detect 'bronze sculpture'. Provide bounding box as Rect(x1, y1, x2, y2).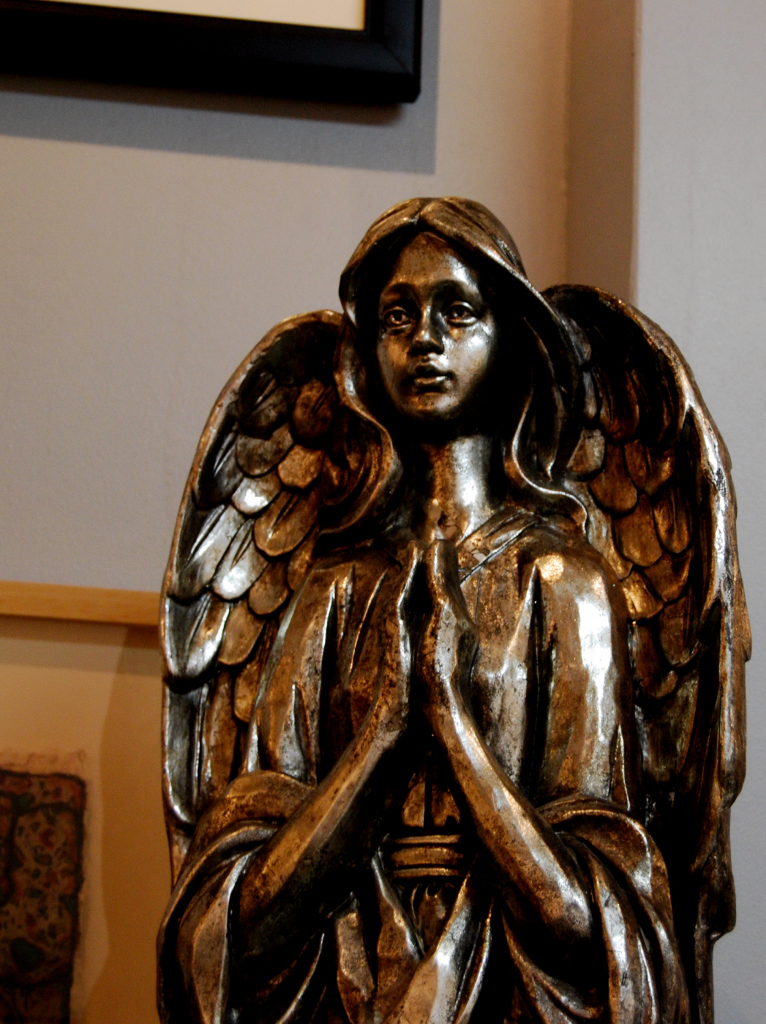
Rect(166, 203, 753, 1014).
